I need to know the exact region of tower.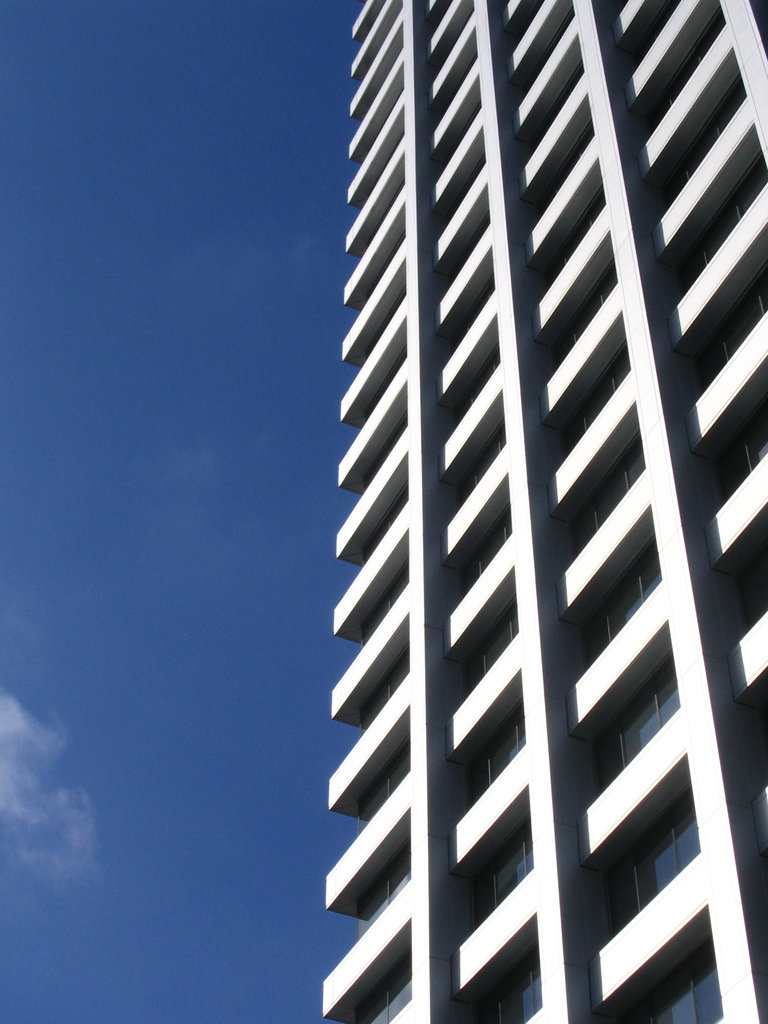
Region: bbox(320, 0, 767, 1023).
